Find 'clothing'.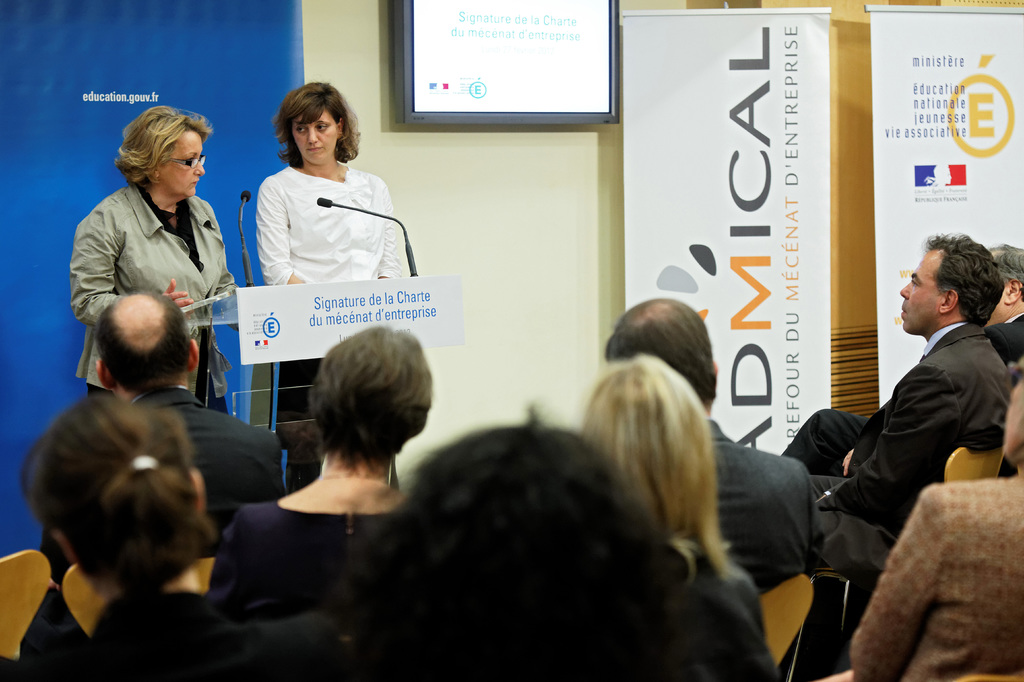
(979,310,1023,372).
